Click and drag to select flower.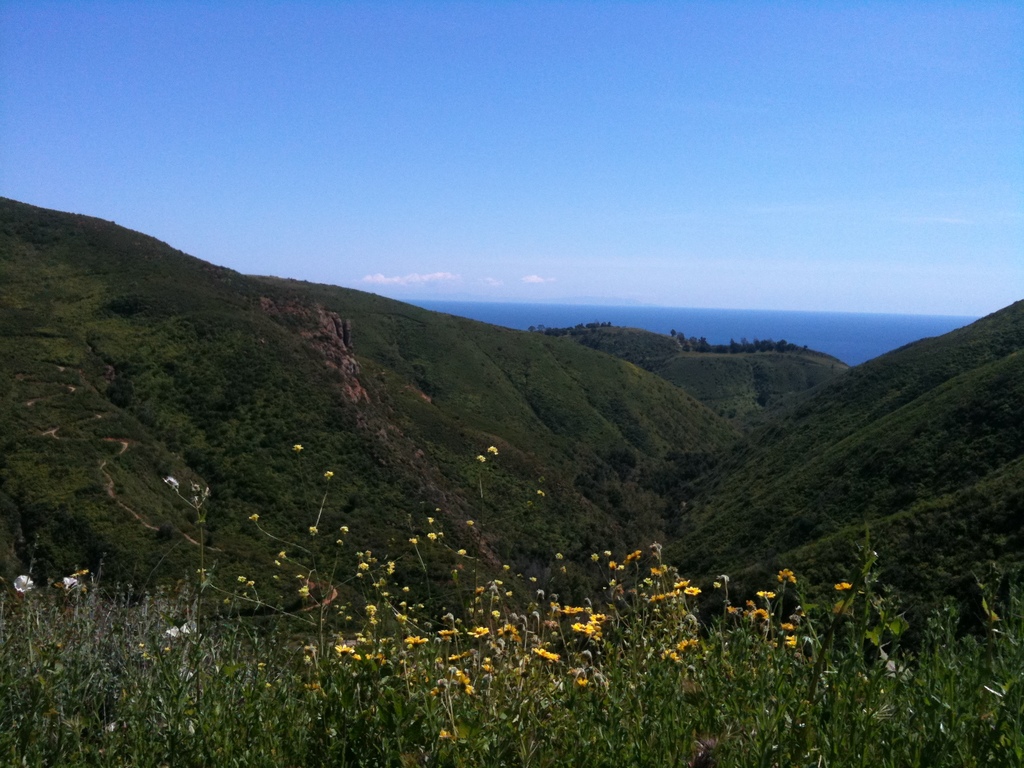
Selection: <box>486,443,499,458</box>.
